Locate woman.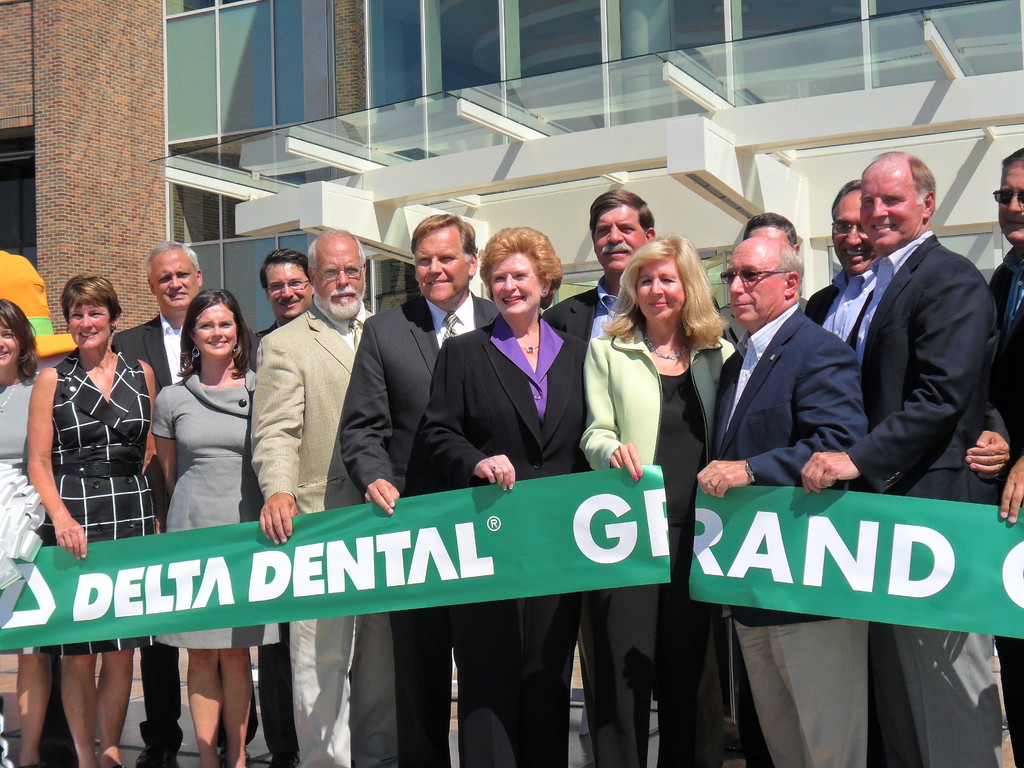
Bounding box: (578, 228, 738, 767).
